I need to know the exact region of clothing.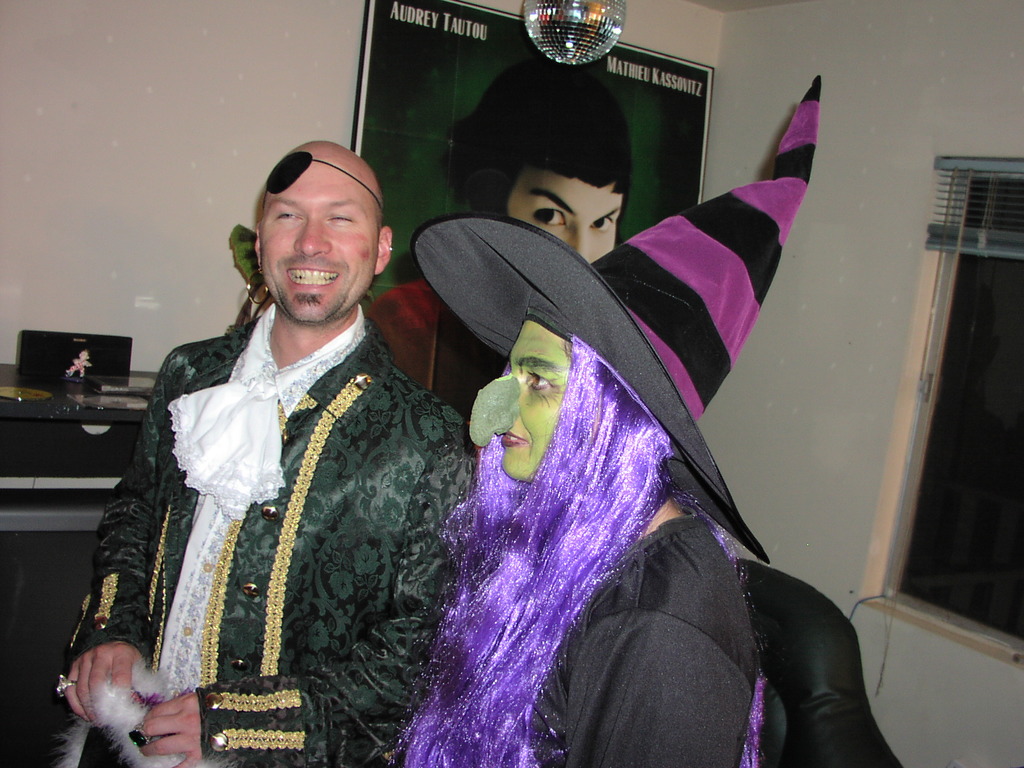
Region: {"x1": 730, "y1": 559, "x2": 902, "y2": 767}.
